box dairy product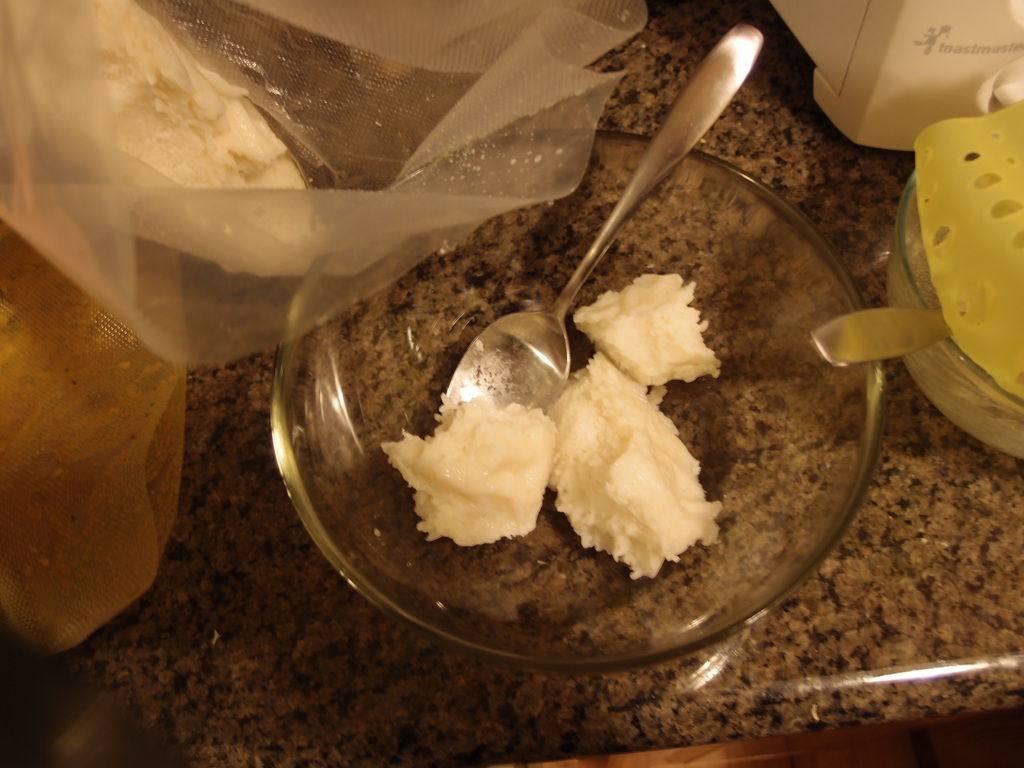
[left=400, top=378, right=563, bottom=559]
